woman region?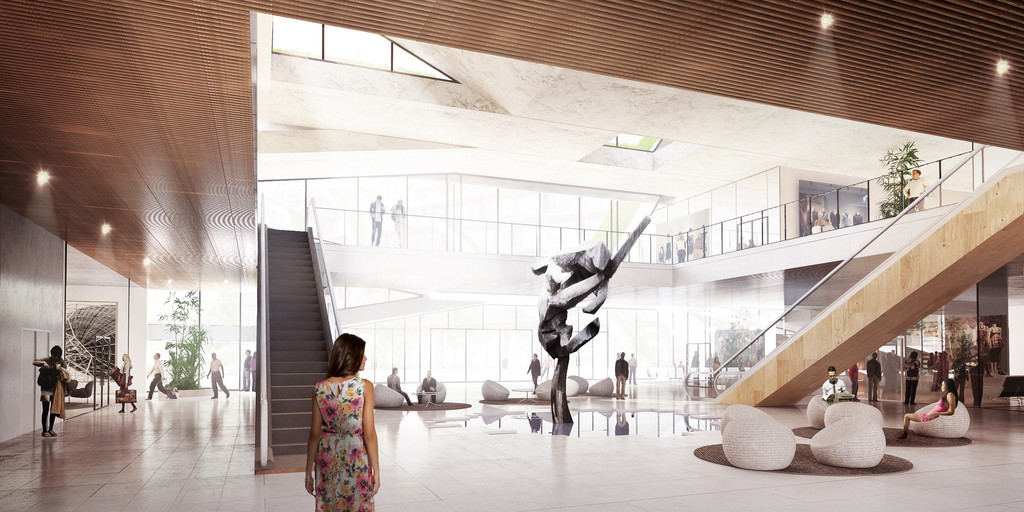
BBox(249, 351, 257, 392)
